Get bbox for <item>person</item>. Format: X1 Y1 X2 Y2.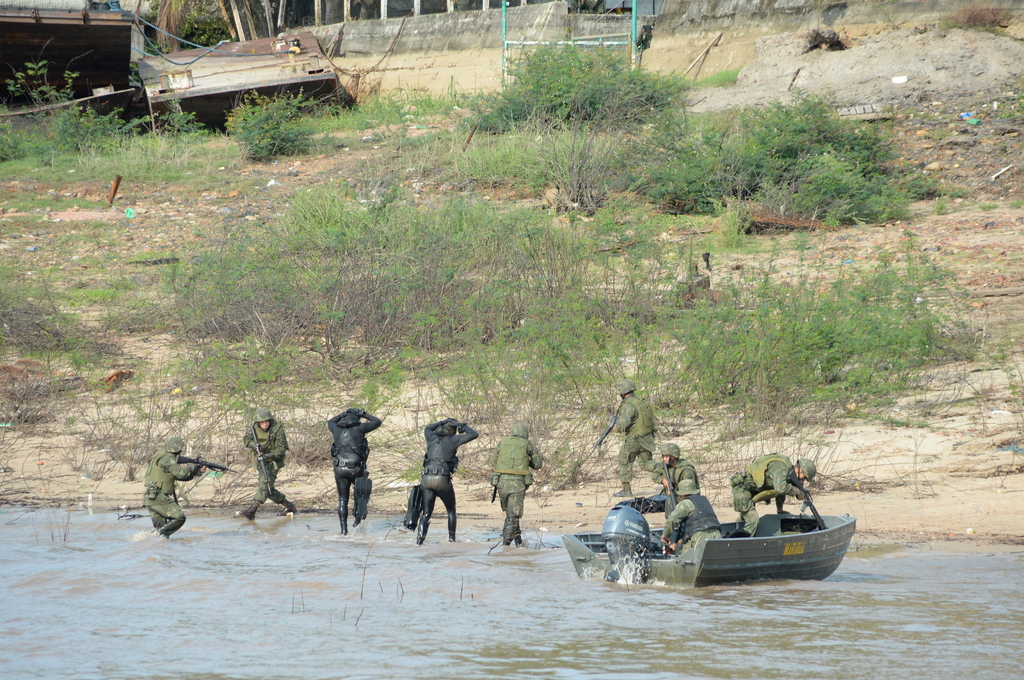
136 438 203 550.
